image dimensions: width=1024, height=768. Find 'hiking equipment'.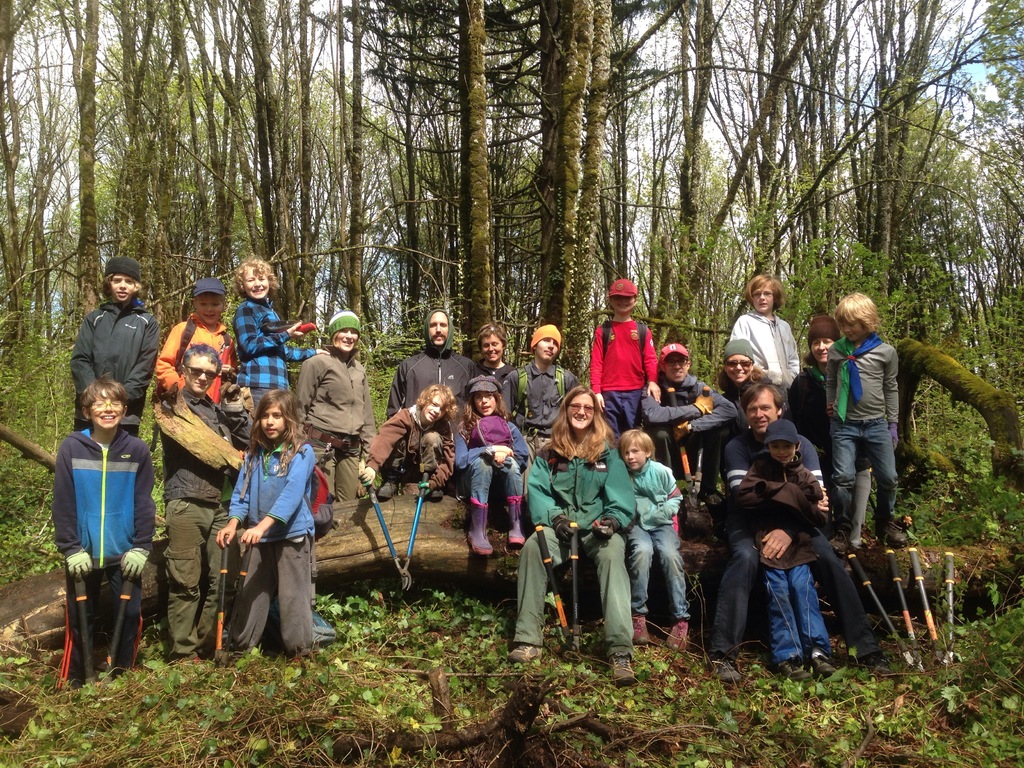
<region>513, 364, 568, 438</region>.
